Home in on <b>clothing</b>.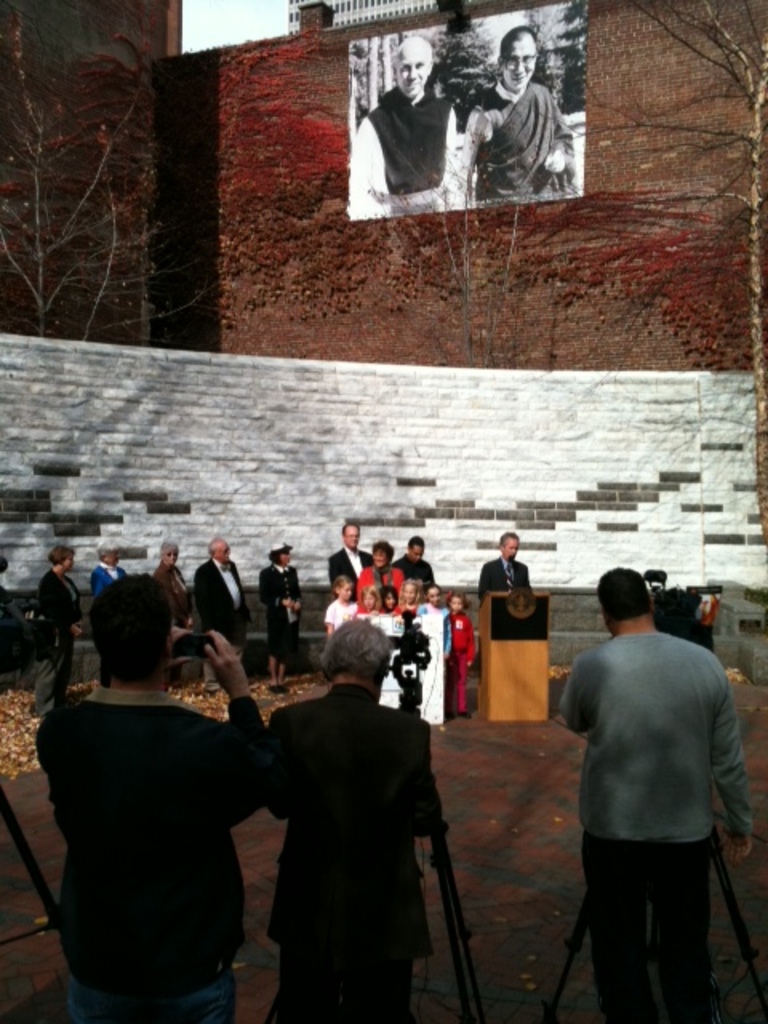
Homed in at locate(261, 557, 304, 664).
